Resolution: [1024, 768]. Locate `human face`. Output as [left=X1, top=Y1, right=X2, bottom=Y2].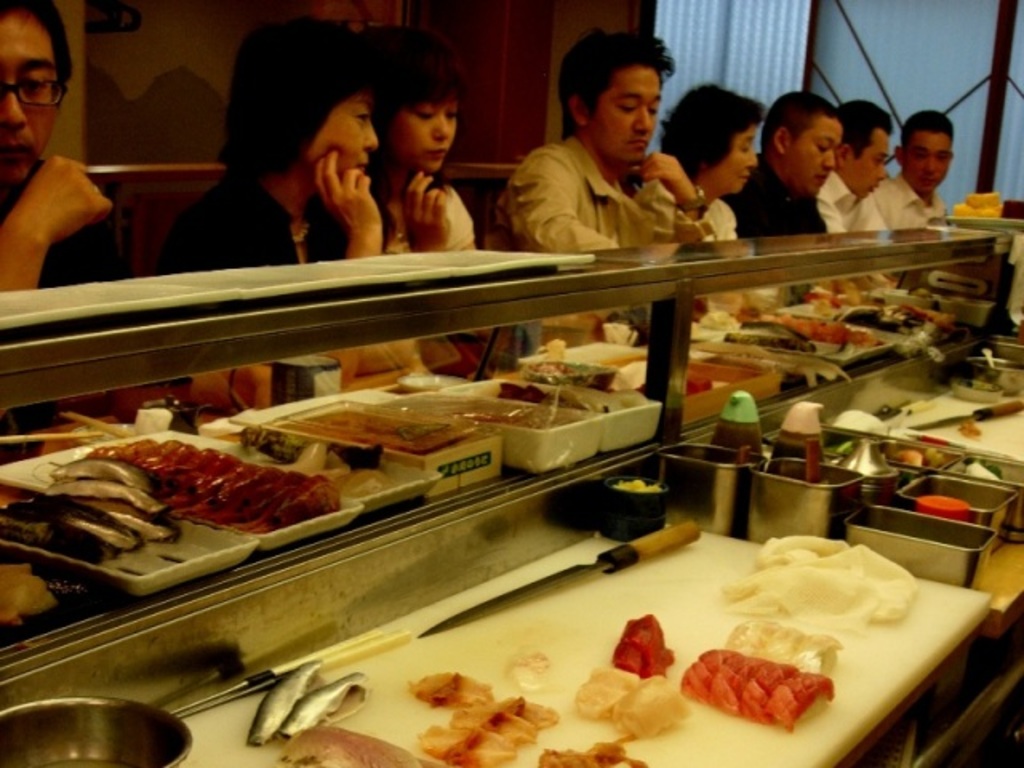
[left=302, top=94, right=370, bottom=174].
